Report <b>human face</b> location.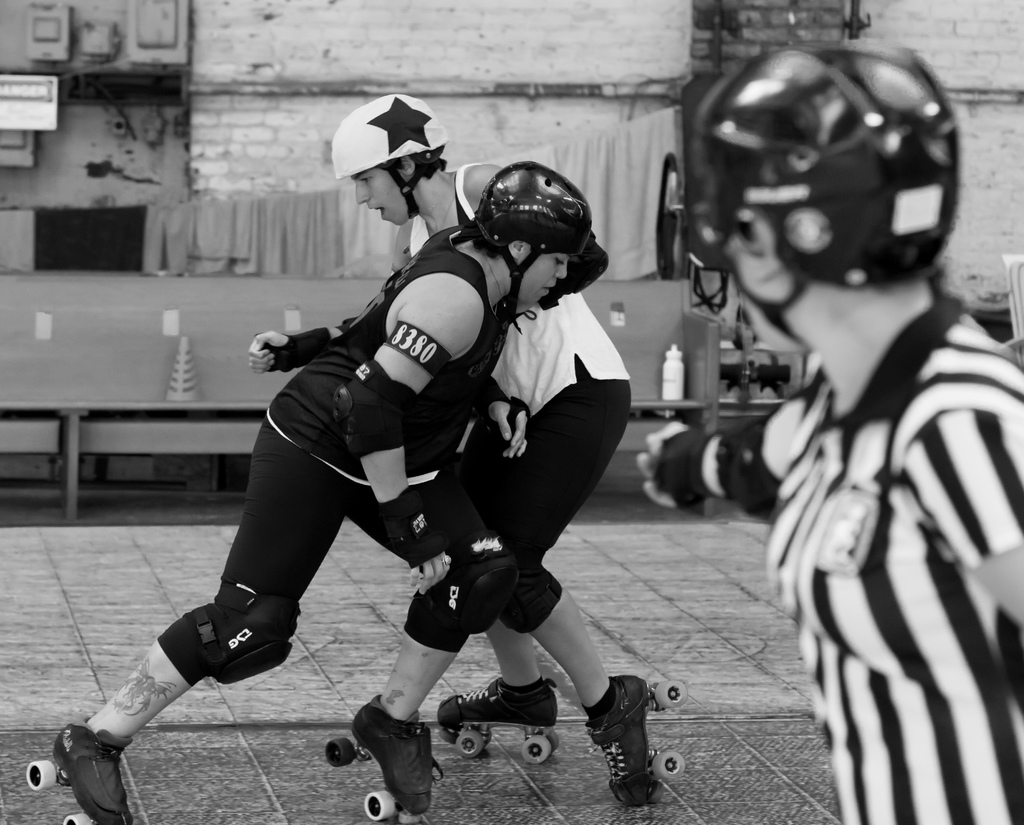
Report: (356, 168, 414, 227).
